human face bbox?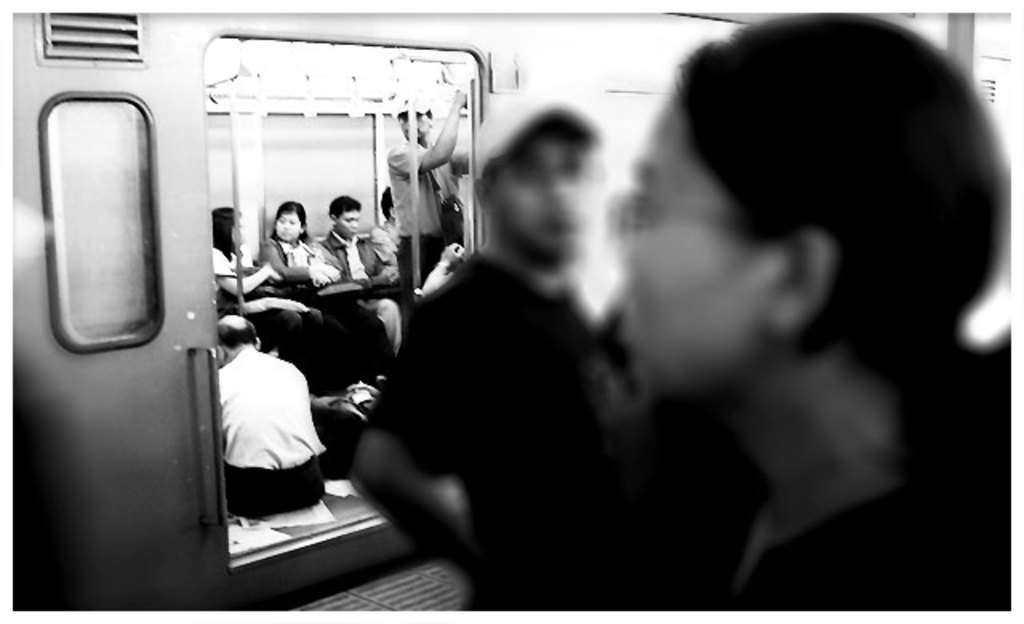
{"x1": 339, "y1": 208, "x2": 360, "y2": 237}
